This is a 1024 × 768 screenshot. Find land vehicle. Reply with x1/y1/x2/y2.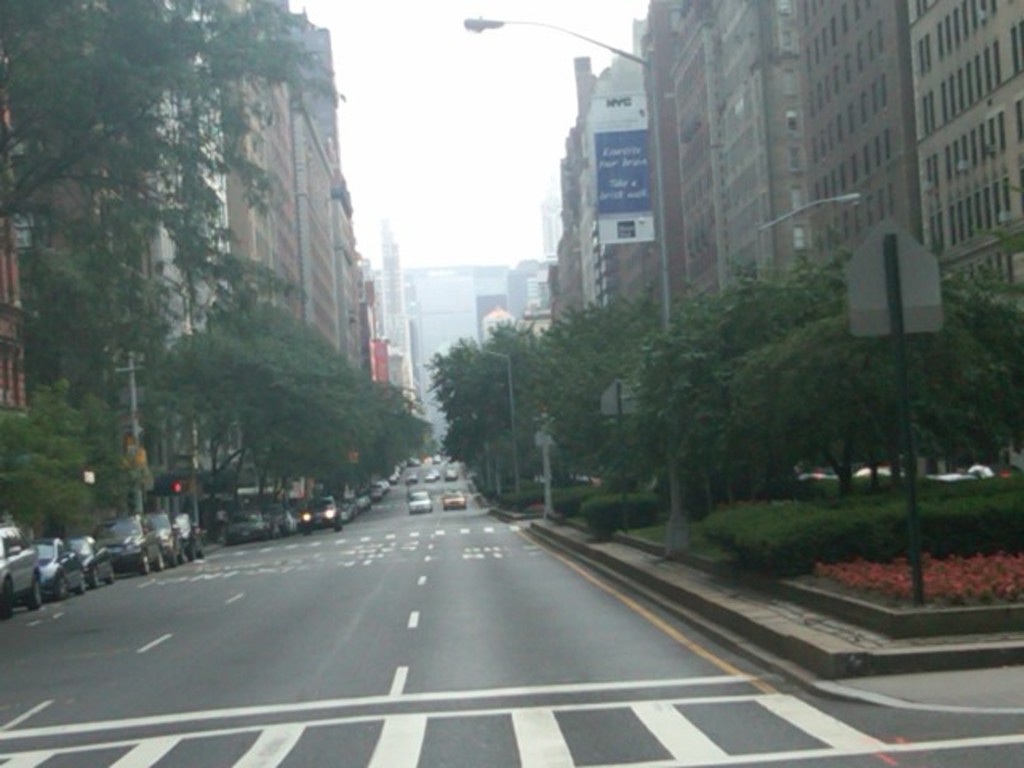
424/469/437/483.
